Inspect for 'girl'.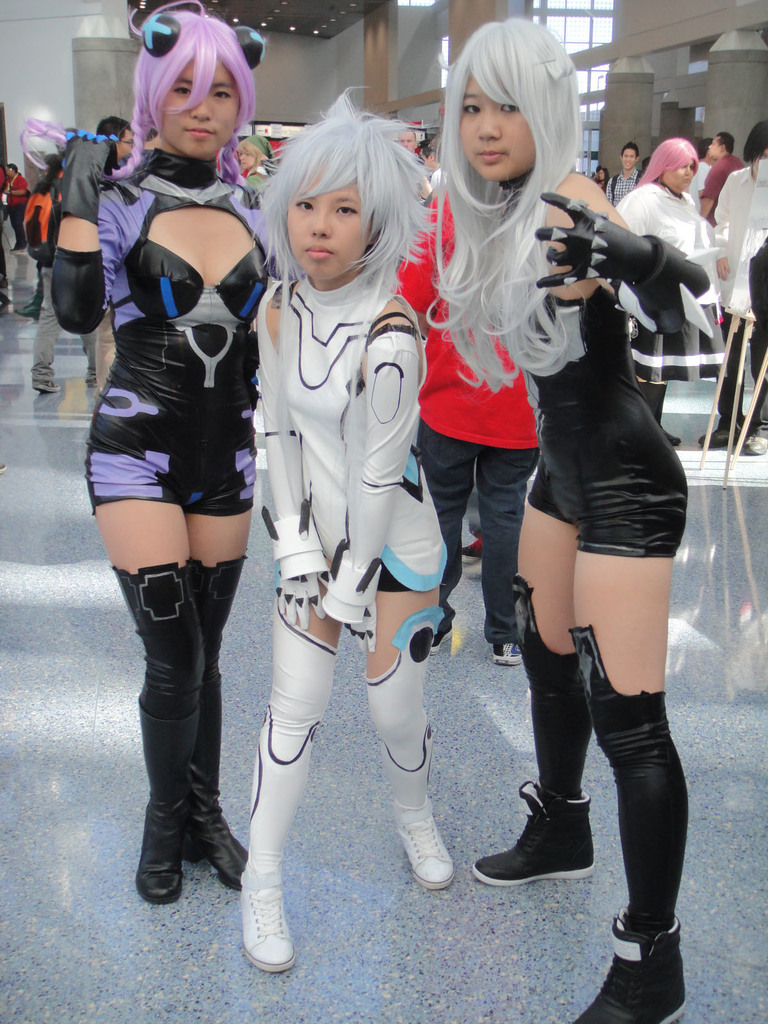
Inspection: [431,15,712,1023].
